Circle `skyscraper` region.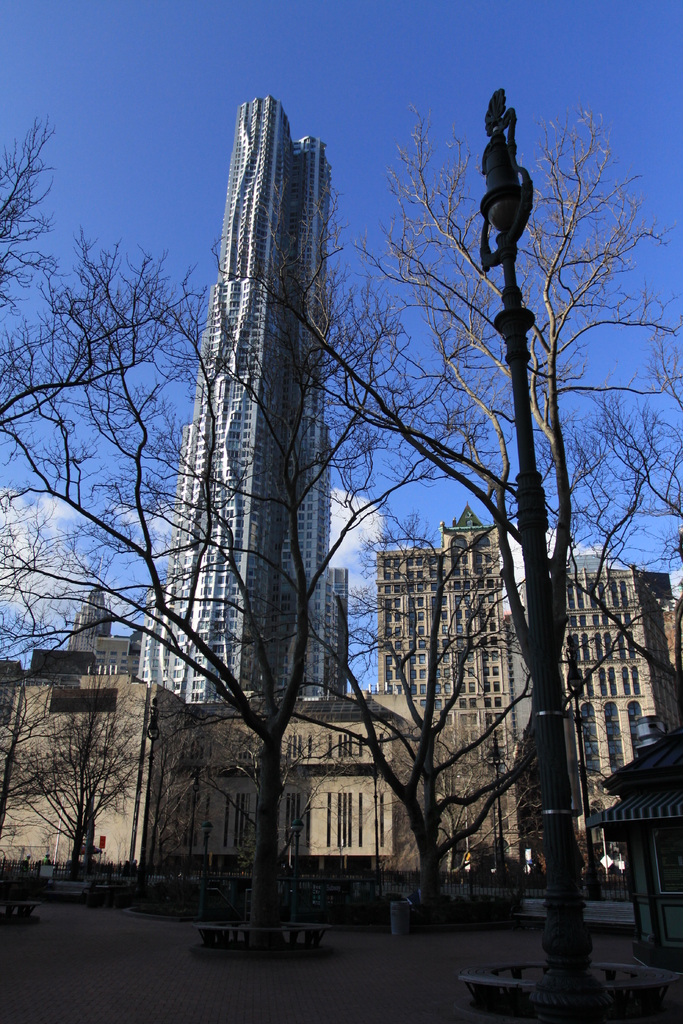
Region: [74, 573, 152, 689].
